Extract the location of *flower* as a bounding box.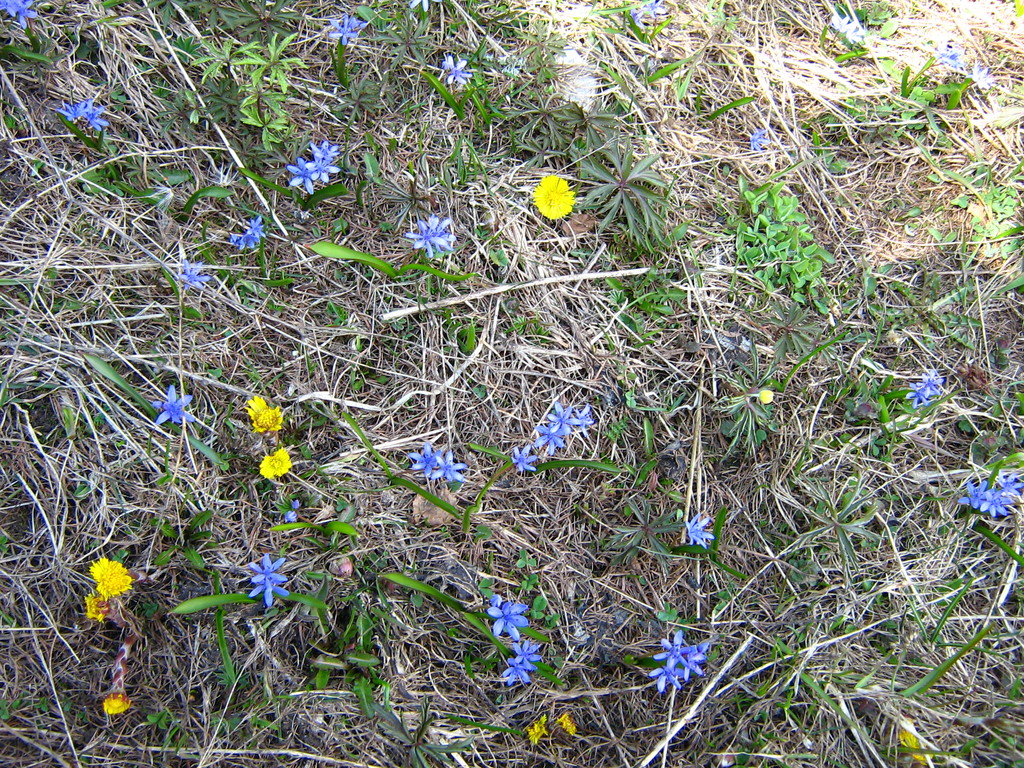
x1=108, y1=694, x2=133, y2=719.
